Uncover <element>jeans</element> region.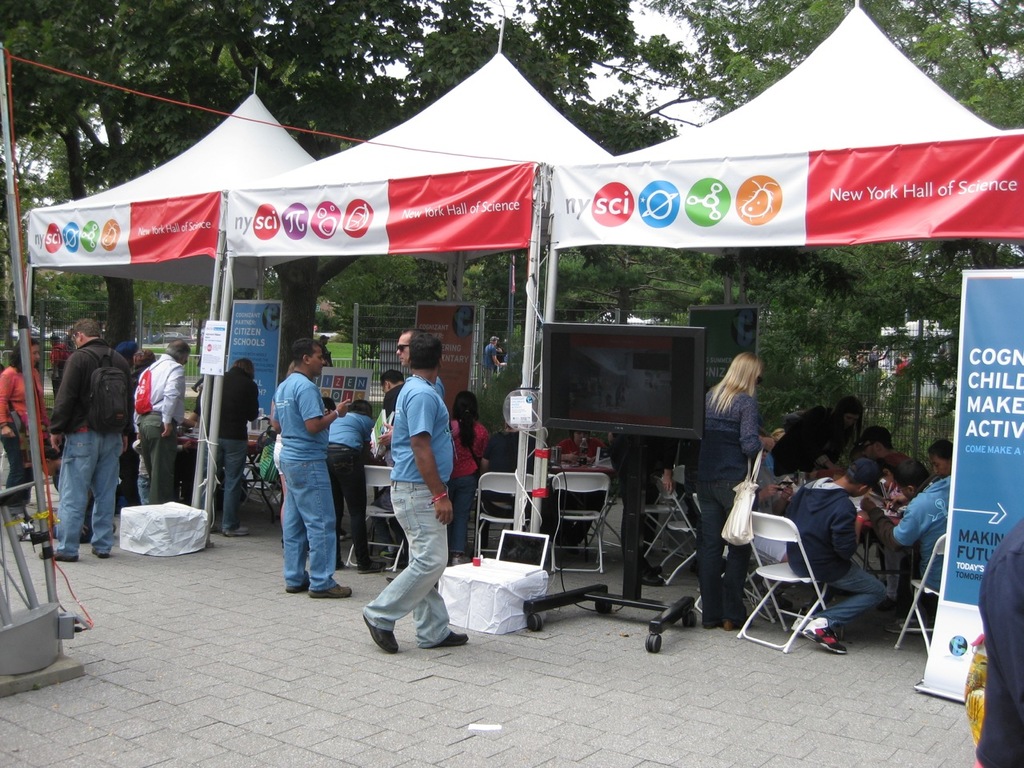
Uncovered: <box>339,456,370,542</box>.
